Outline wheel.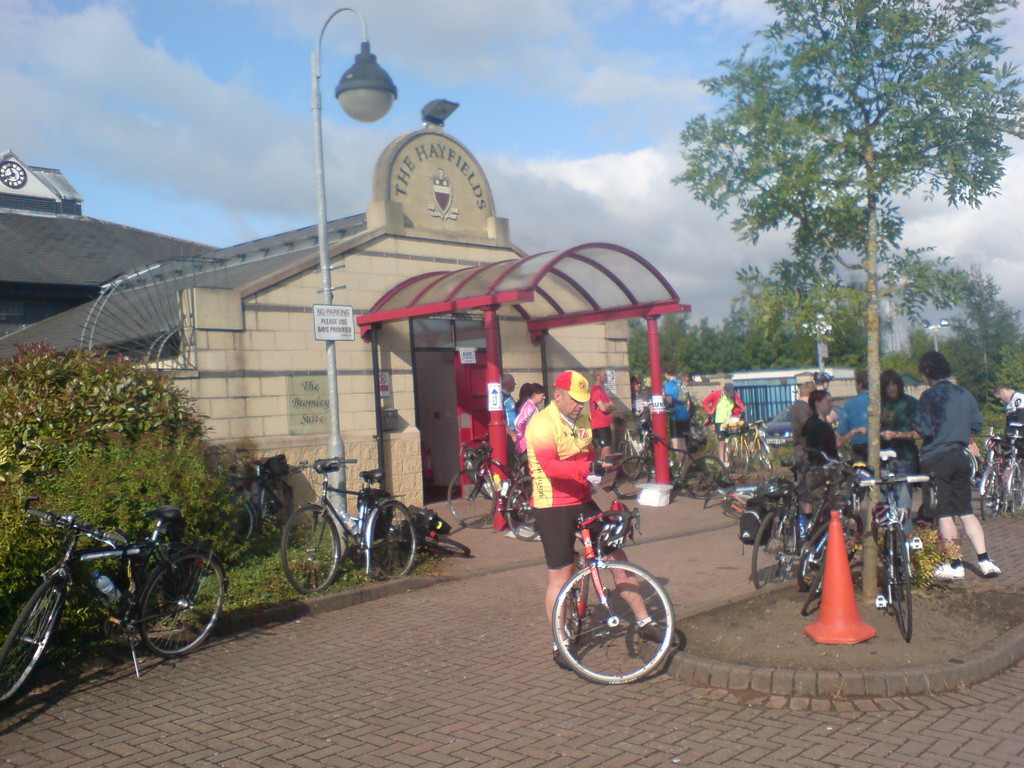
Outline: 847,515,861,563.
